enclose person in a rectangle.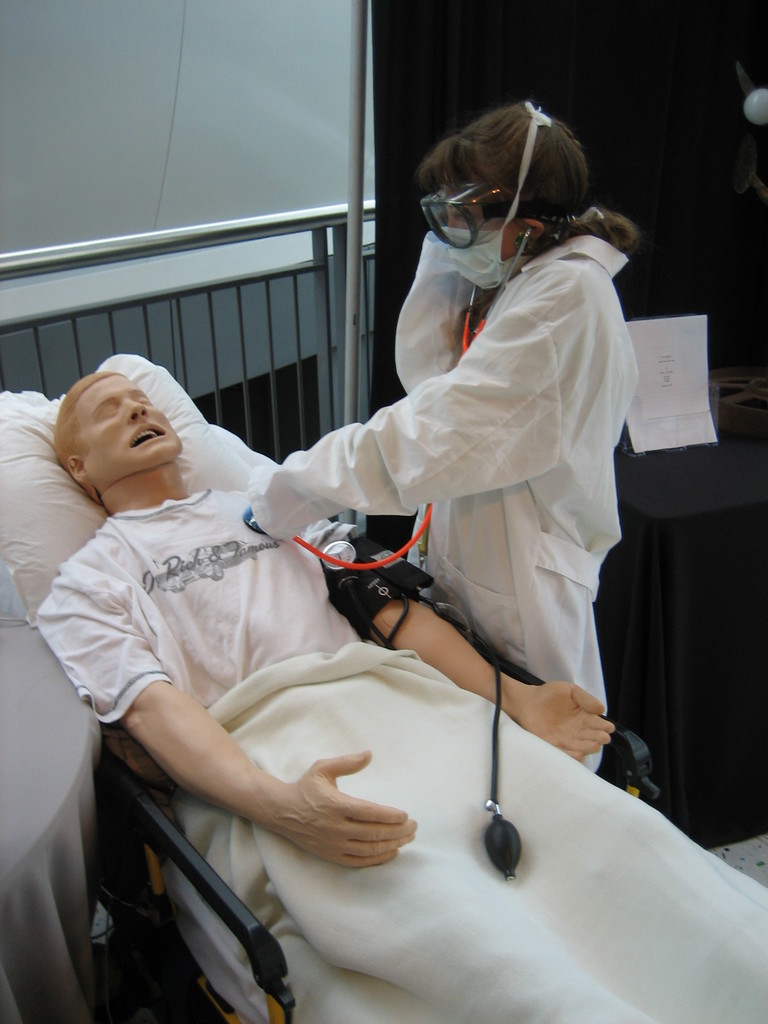
[left=33, top=355, right=767, bottom=1023].
